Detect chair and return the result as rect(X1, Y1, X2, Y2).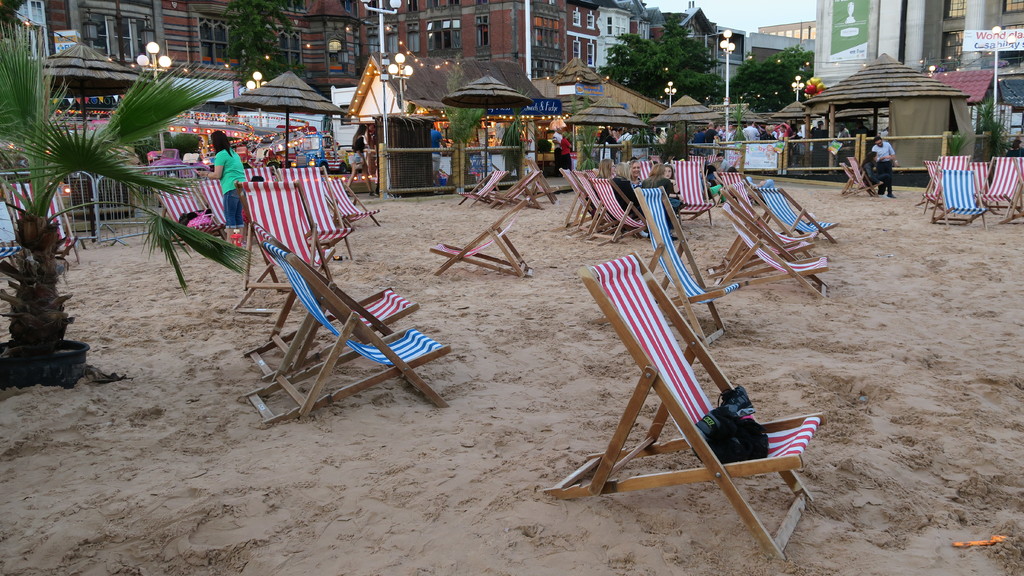
rect(939, 171, 986, 225).
